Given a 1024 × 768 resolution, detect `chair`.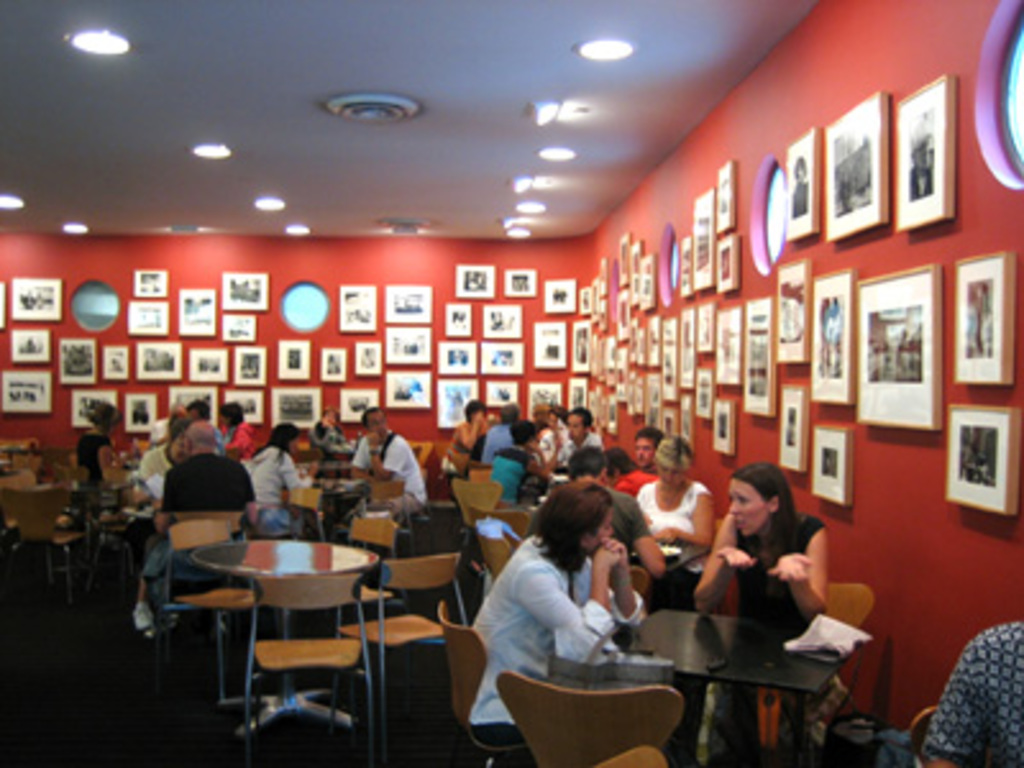
region(822, 579, 883, 630).
